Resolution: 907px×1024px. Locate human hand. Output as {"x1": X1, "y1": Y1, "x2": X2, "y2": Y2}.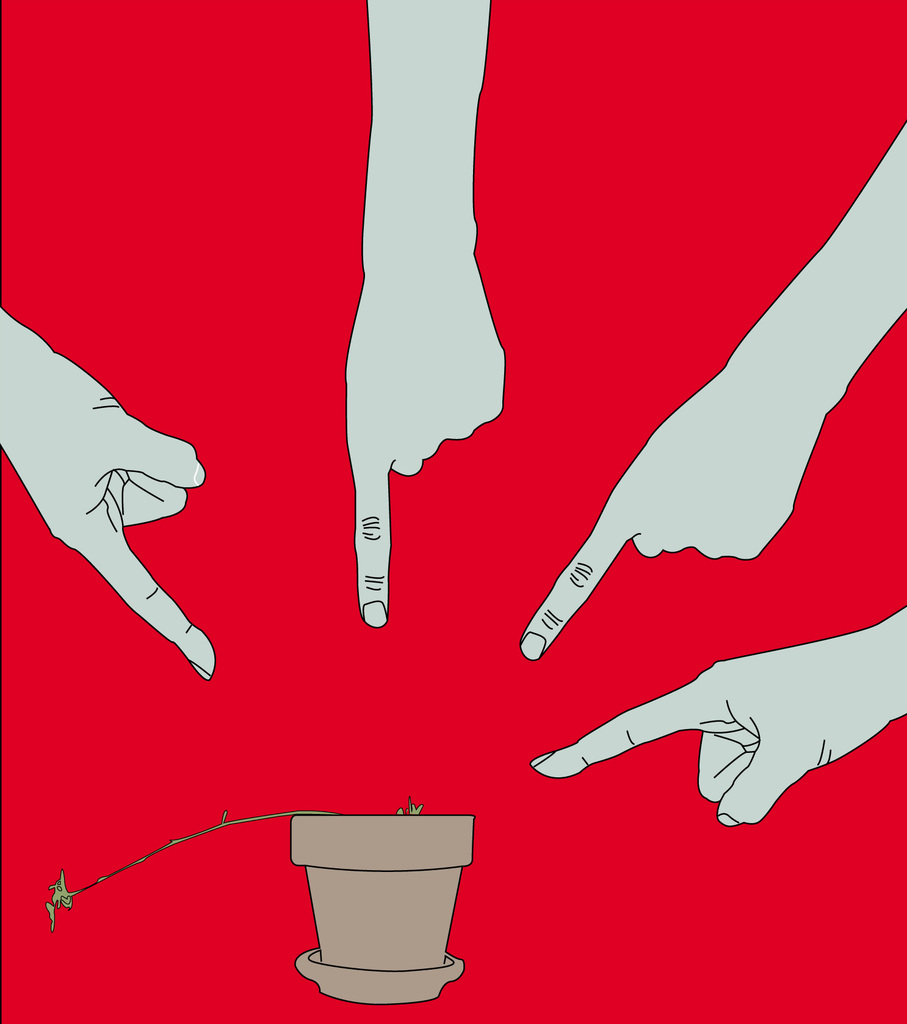
{"x1": 341, "y1": 258, "x2": 507, "y2": 628}.
